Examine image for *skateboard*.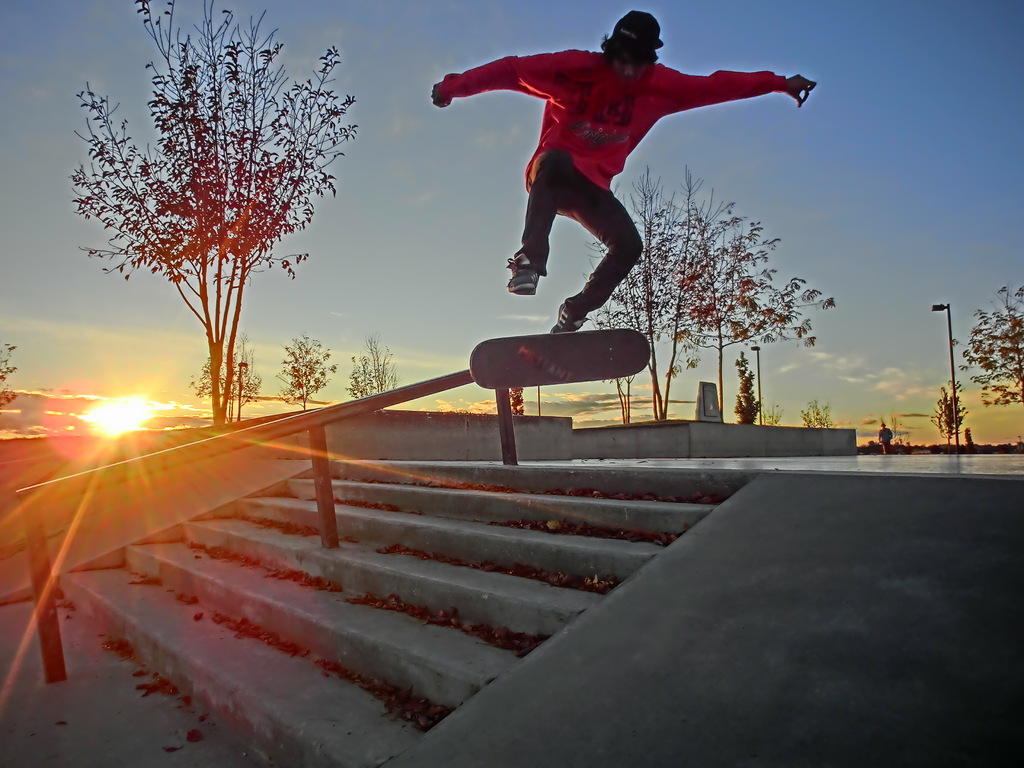
Examination result: Rect(465, 327, 657, 397).
